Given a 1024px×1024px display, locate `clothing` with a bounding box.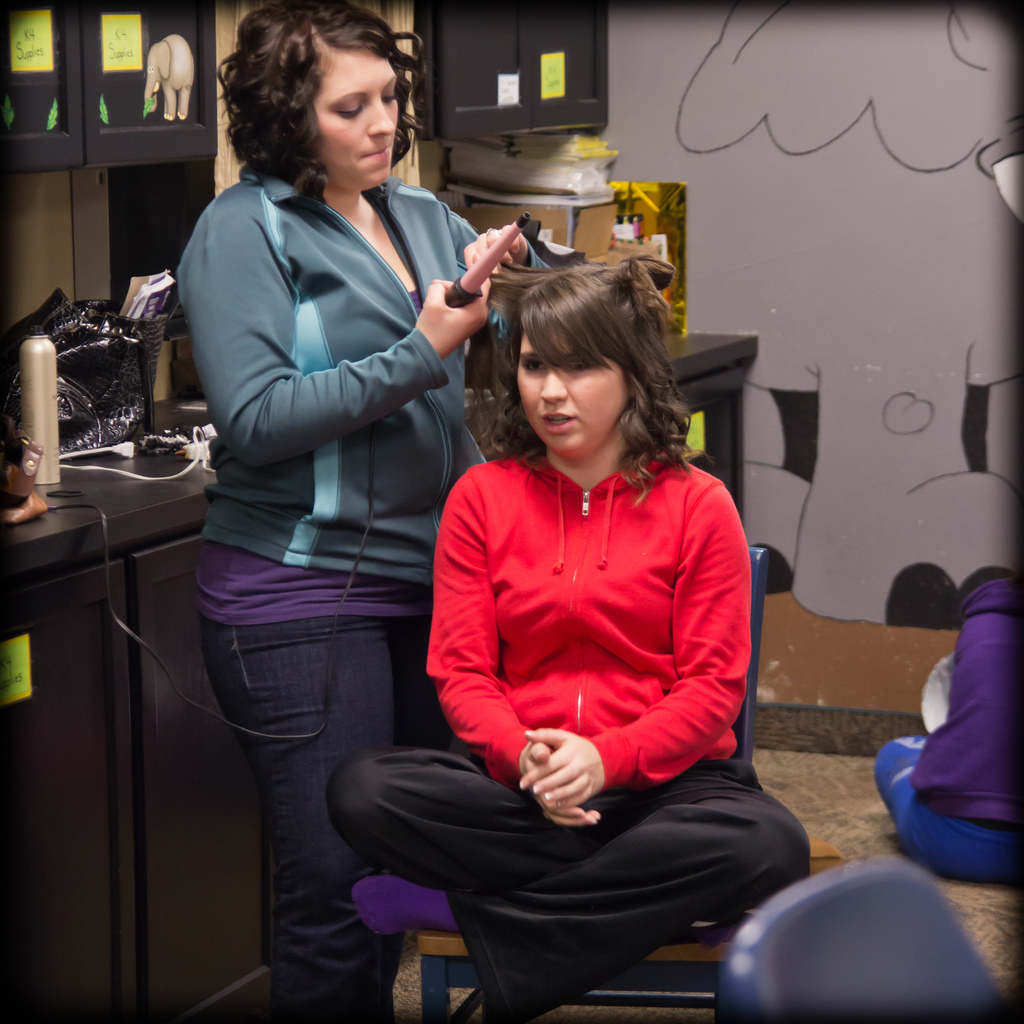
Located: (x1=198, y1=164, x2=486, y2=991).
